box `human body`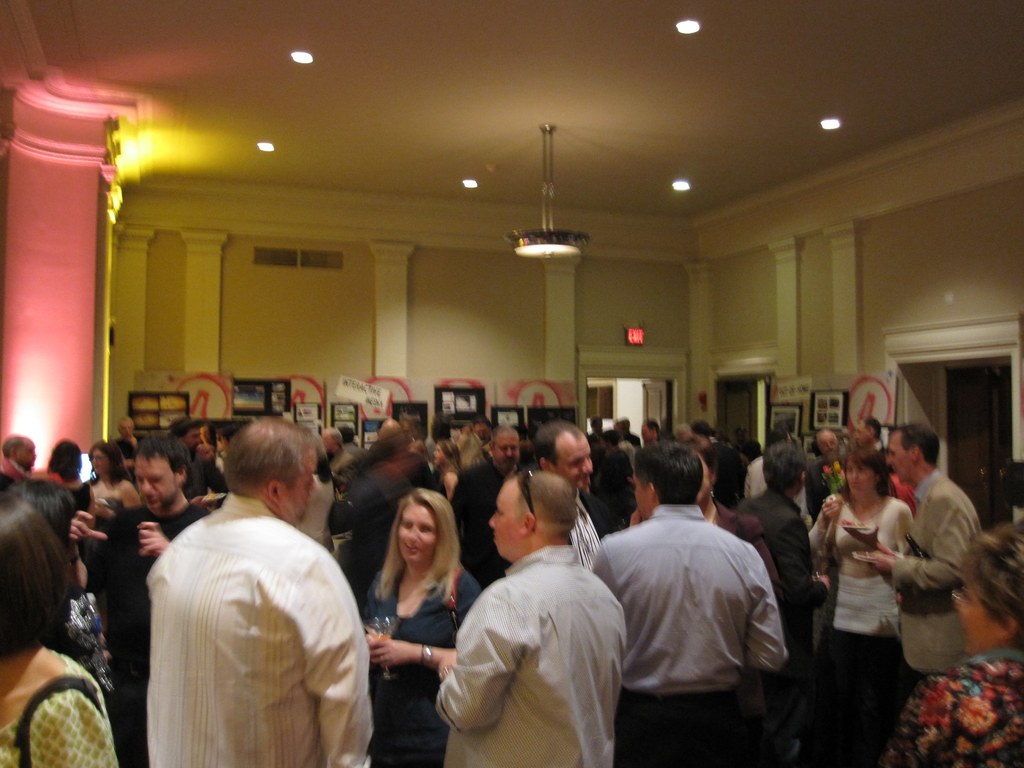
(x1=694, y1=438, x2=777, y2=597)
